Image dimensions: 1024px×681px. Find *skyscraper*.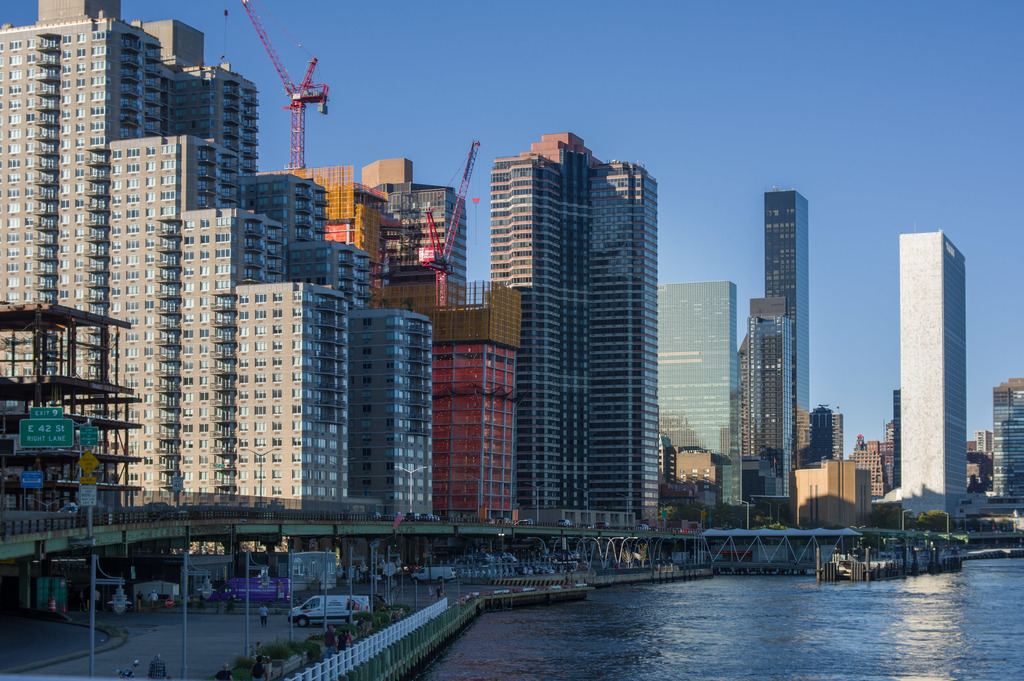
select_region(138, 17, 203, 126).
